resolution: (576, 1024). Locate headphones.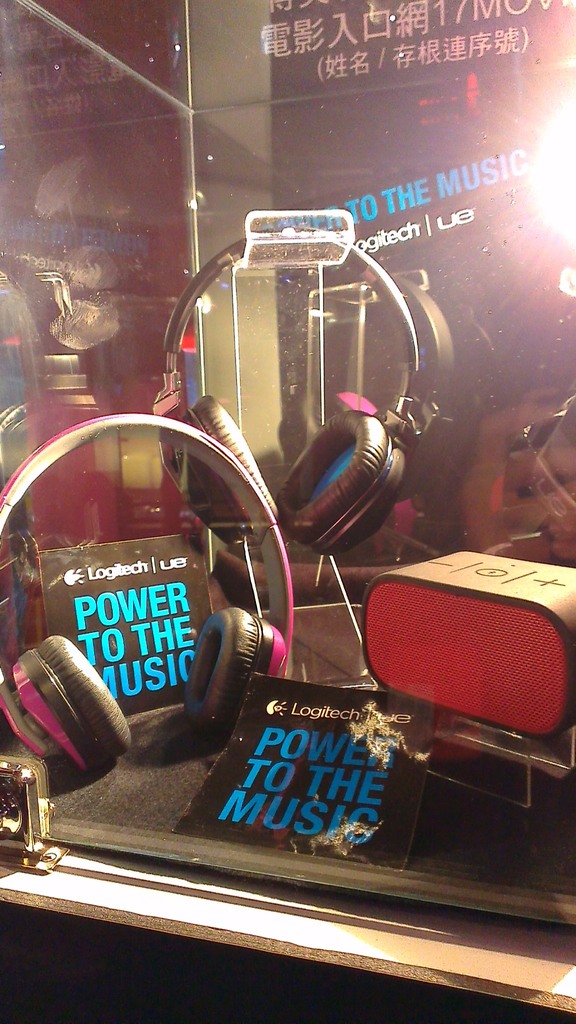
bbox=(0, 412, 295, 772).
